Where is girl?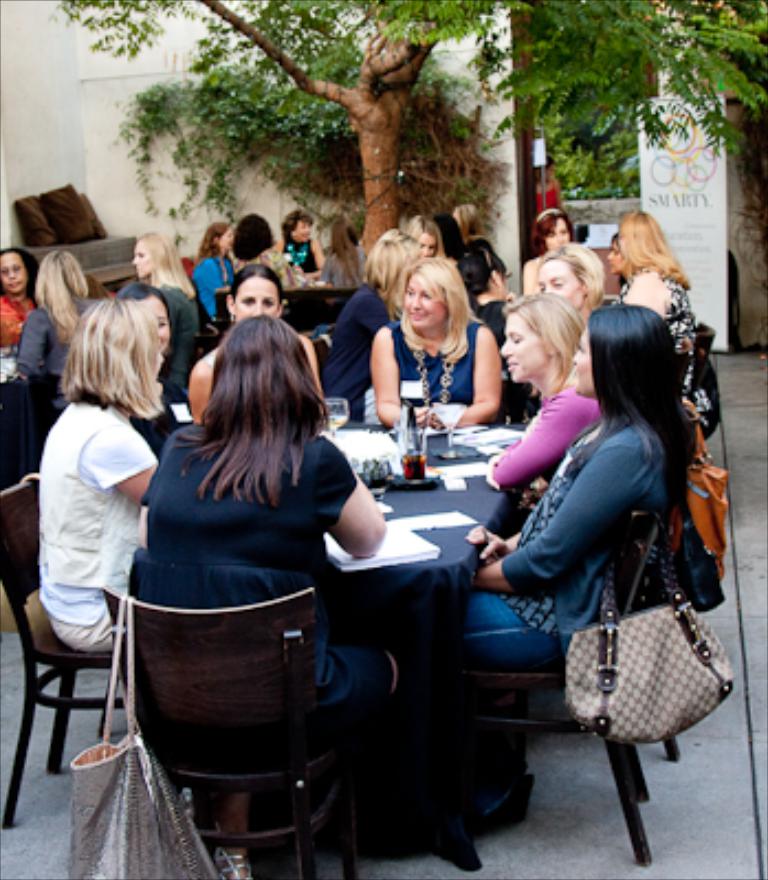
region(396, 209, 449, 271).
